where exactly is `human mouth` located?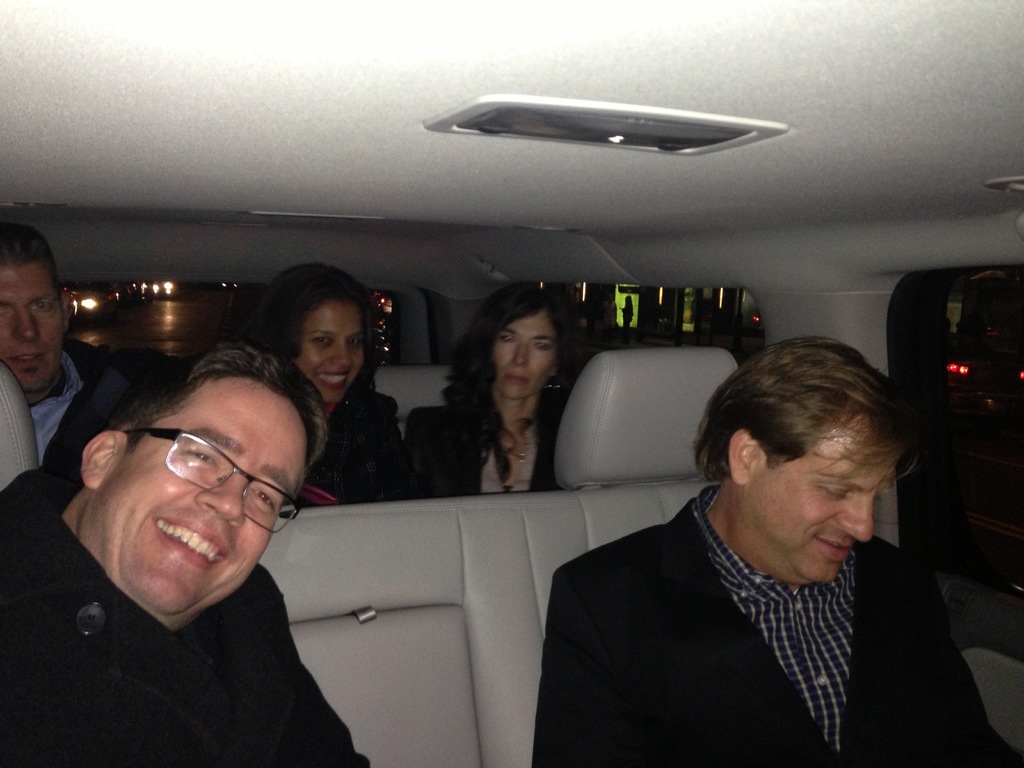
Its bounding box is 319 373 352 406.
